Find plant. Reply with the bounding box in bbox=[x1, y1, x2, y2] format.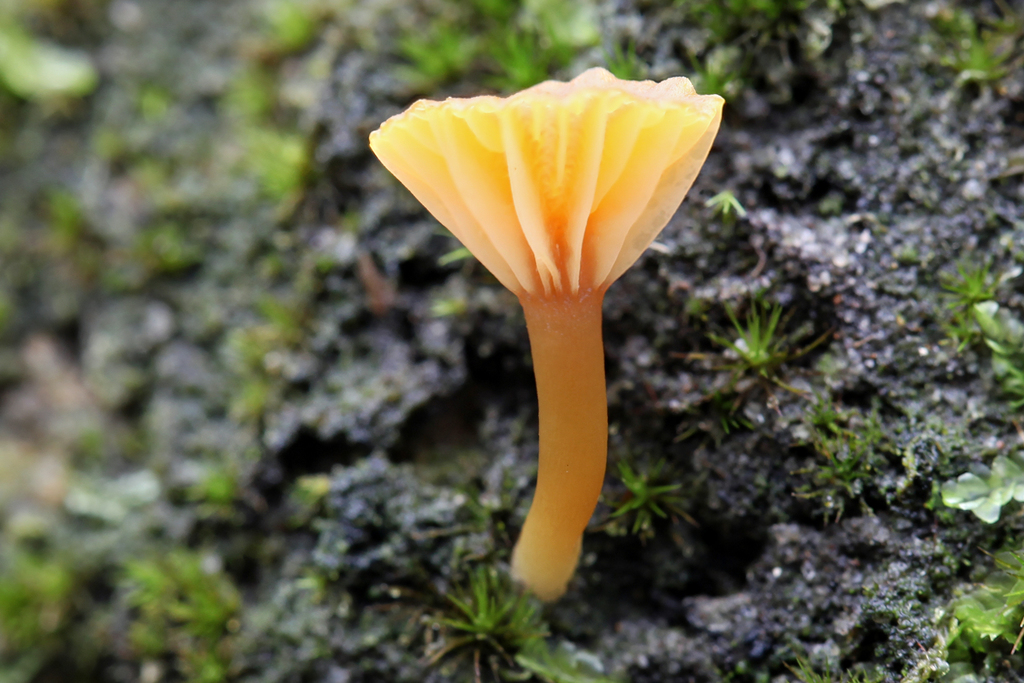
bbox=[259, 3, 317, 53].
